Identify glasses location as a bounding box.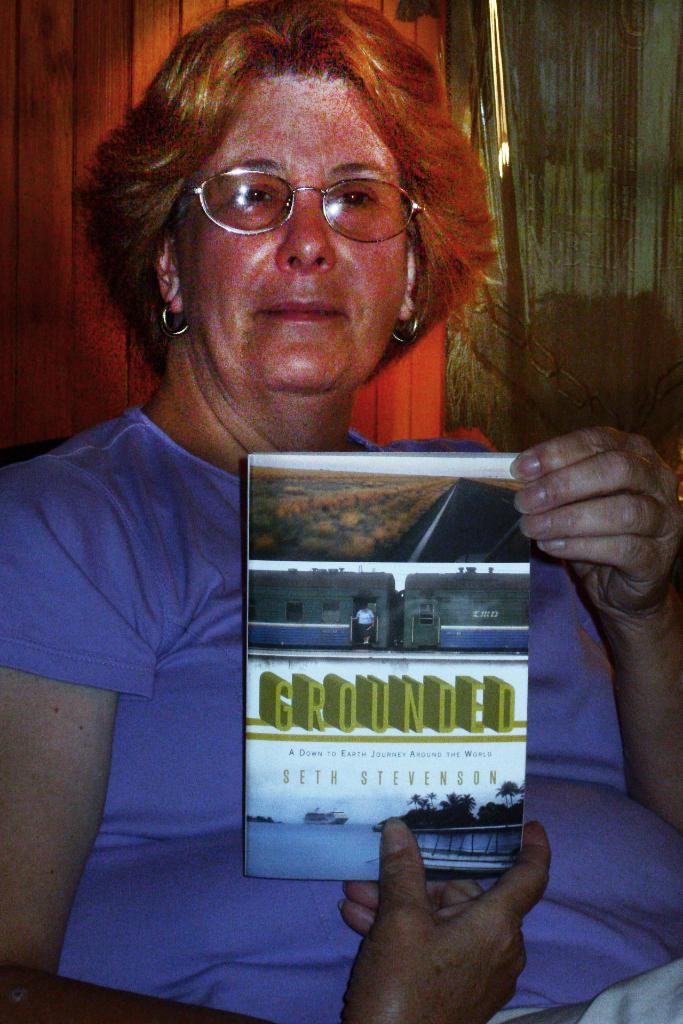
detection(177, 171, 432, 242).
